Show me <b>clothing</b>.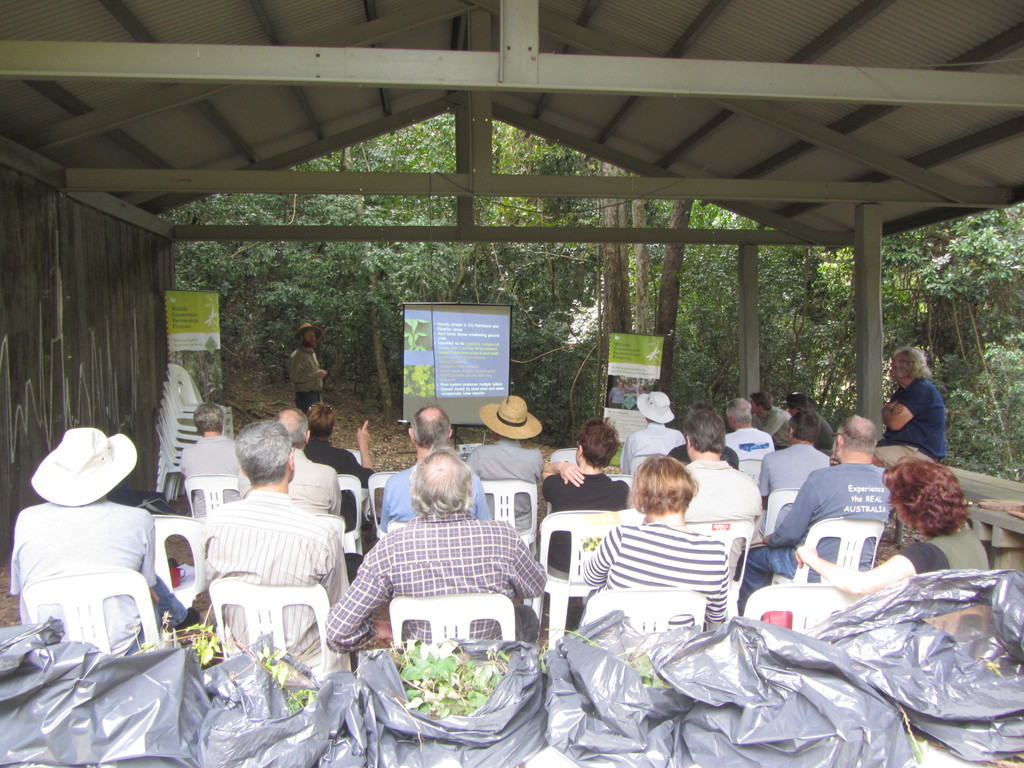
<b>clothing</b> is here: bbox=[694, 458, 764, 525].
